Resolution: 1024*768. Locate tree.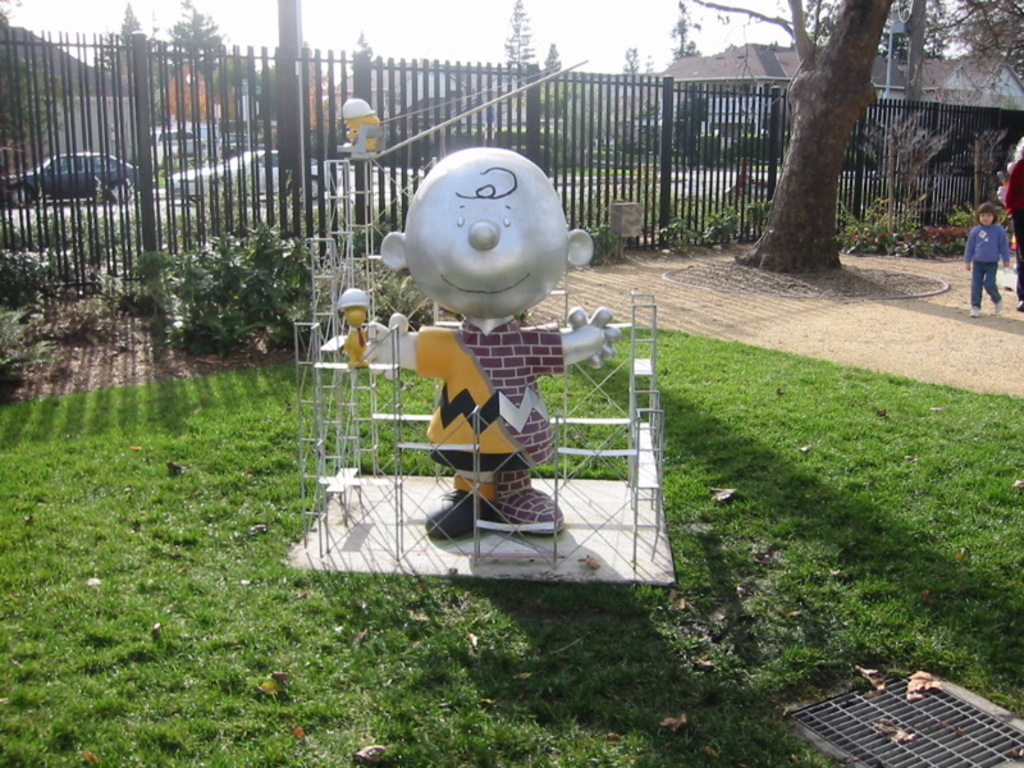
left=172, top=0, right=224, bottom=77.
